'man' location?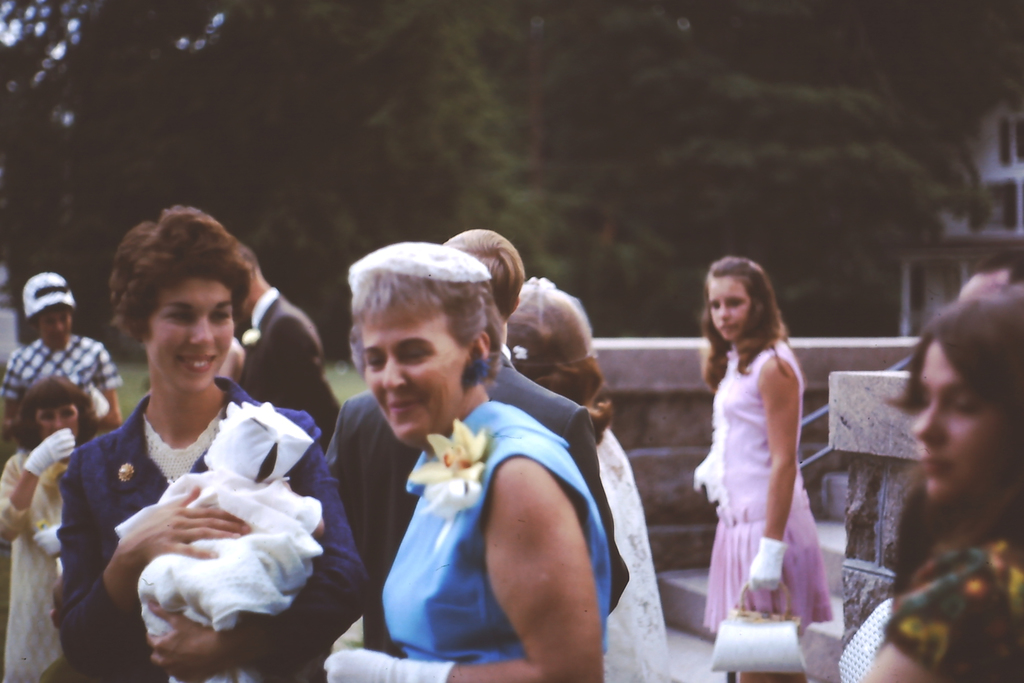
[x1=33, y1=238, x2=353, y2=674]
